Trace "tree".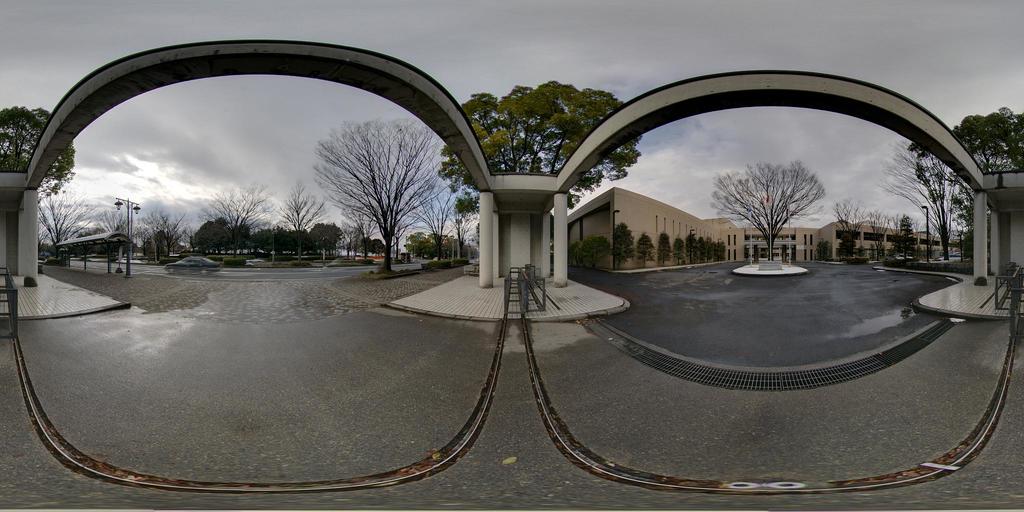
Traced to 866:202:892:257.
